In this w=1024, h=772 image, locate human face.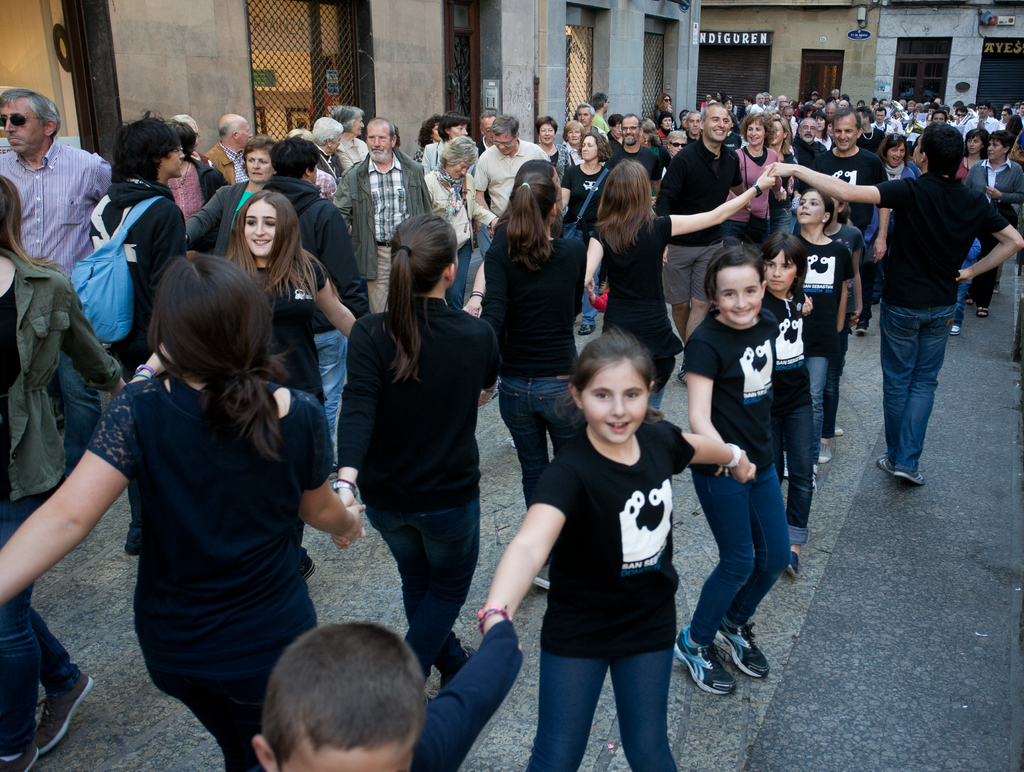
Bounding box: {"left": 834, "top": 116, "right": 858, "bottom": 148}.
